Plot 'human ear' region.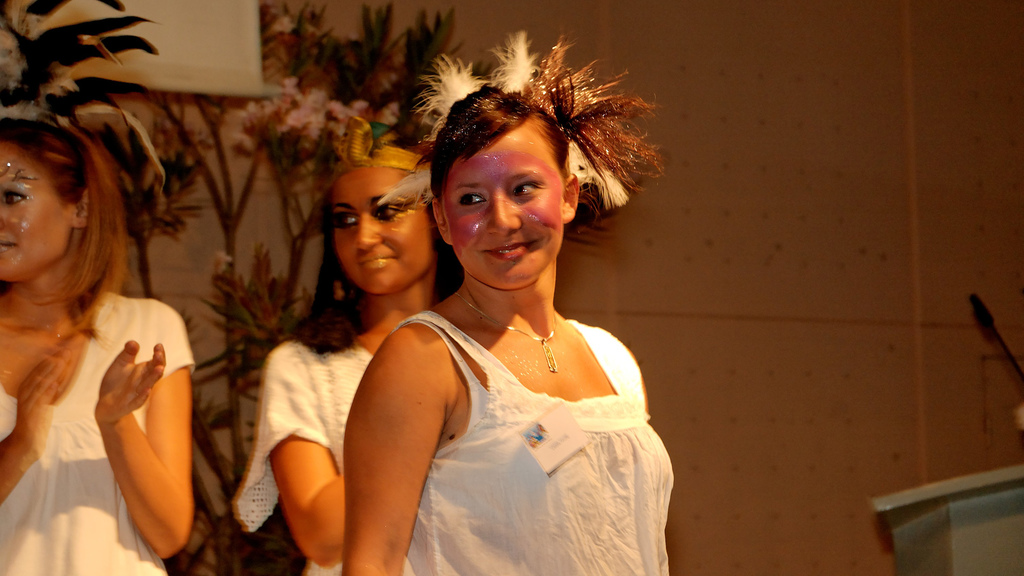
Plotted at box=[556, 168, 581, 225].
